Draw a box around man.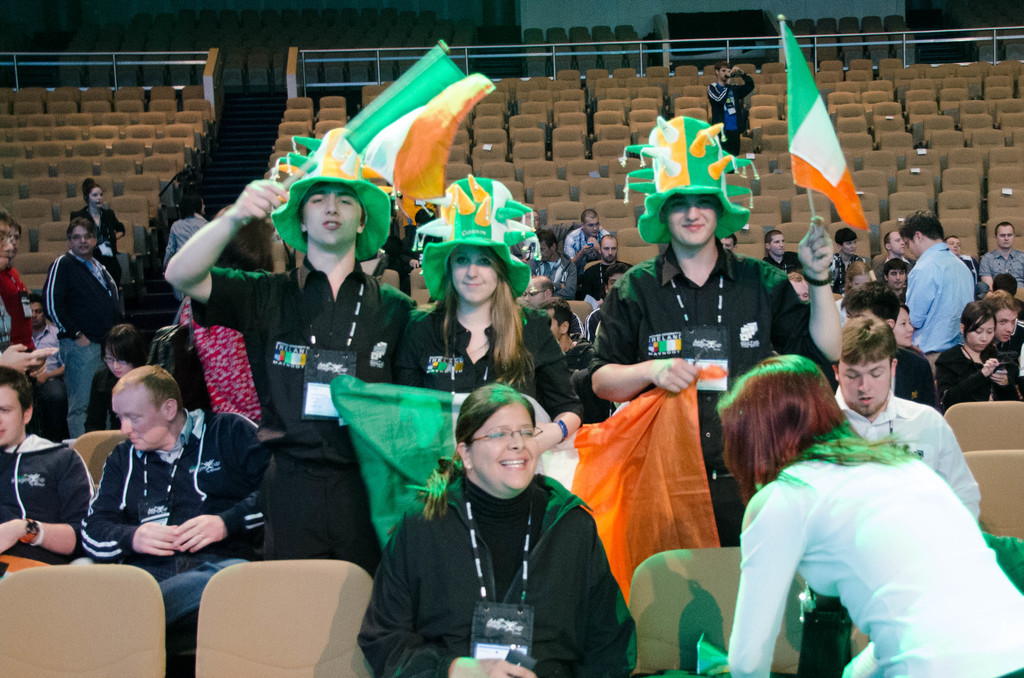
x1=25, y1=292, x2=63, y2=444.
